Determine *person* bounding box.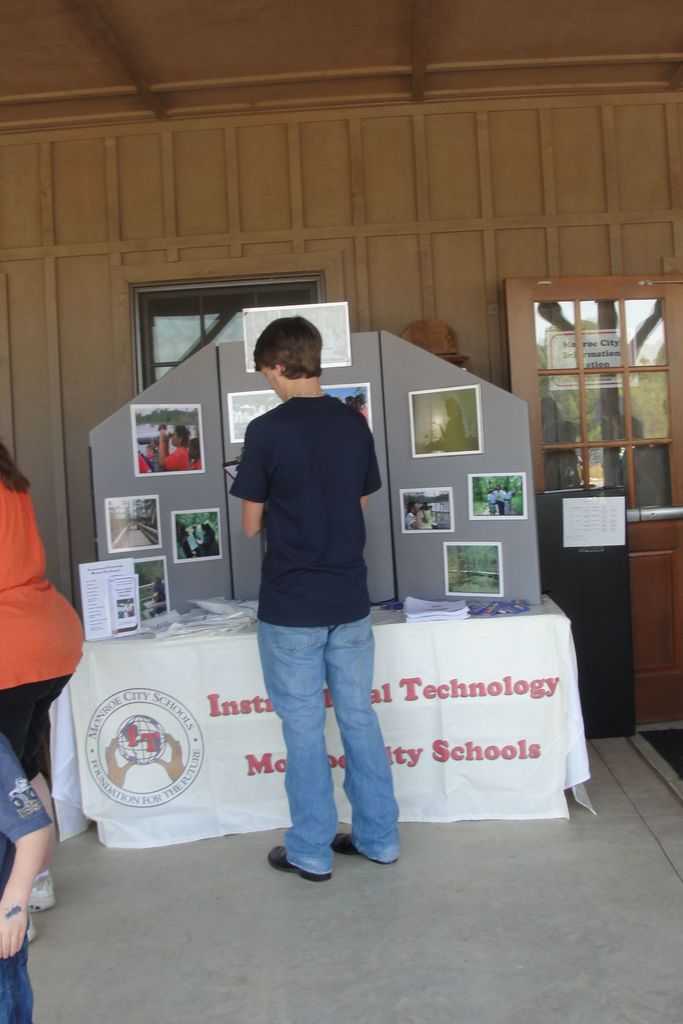
Determined: pyautogui.locateOnScreen(0, 431, 93, 903).
